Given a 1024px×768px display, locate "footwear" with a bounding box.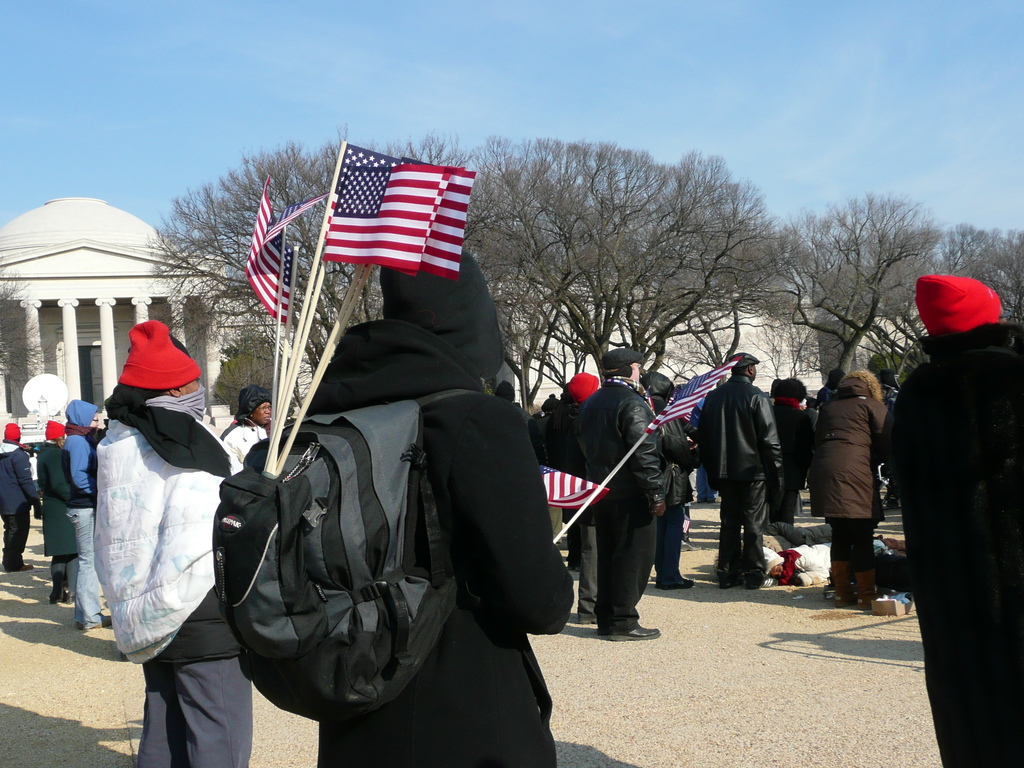
Located: detection(718, 576, 739, 589).
